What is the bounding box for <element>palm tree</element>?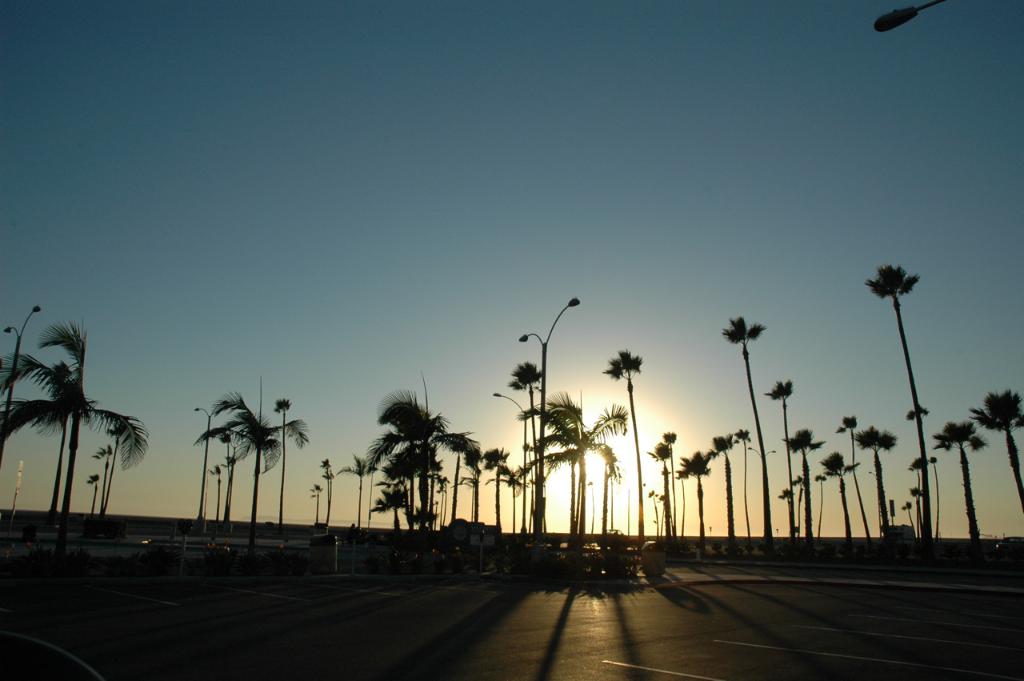
529:388:634:537.
